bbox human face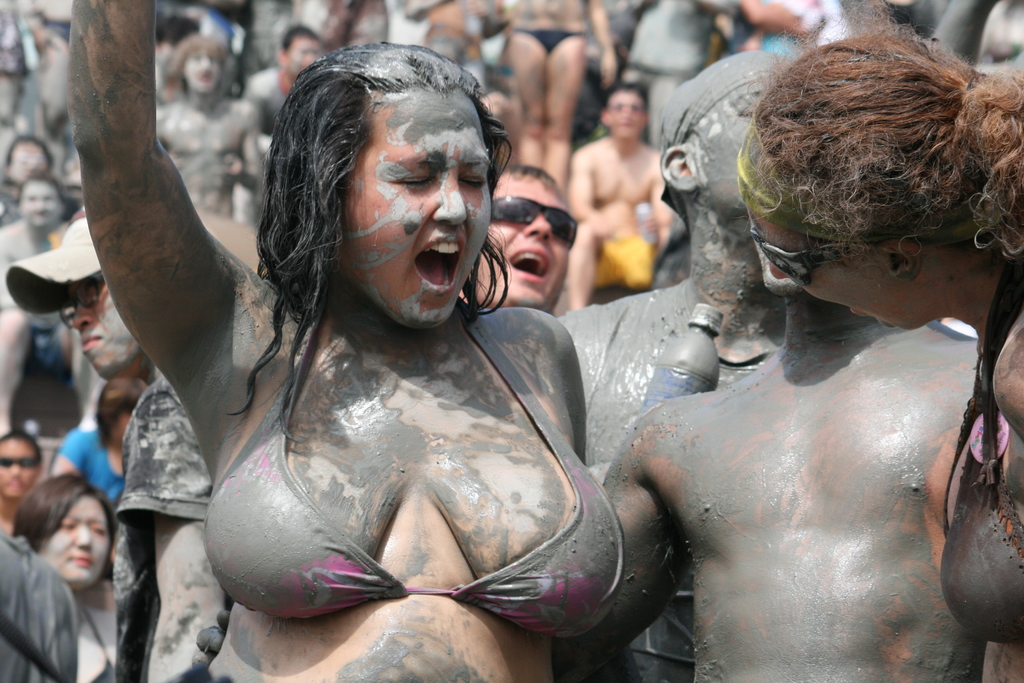
box(35, 491, 106, 591)
